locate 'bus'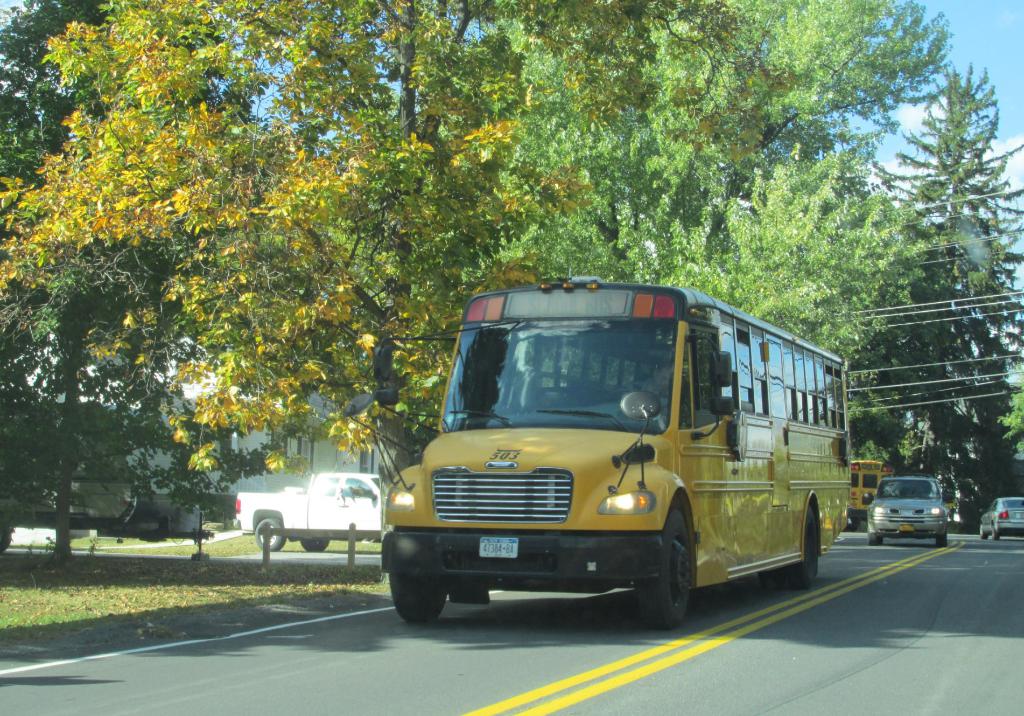
select_region(335, 276, 855, 636)
